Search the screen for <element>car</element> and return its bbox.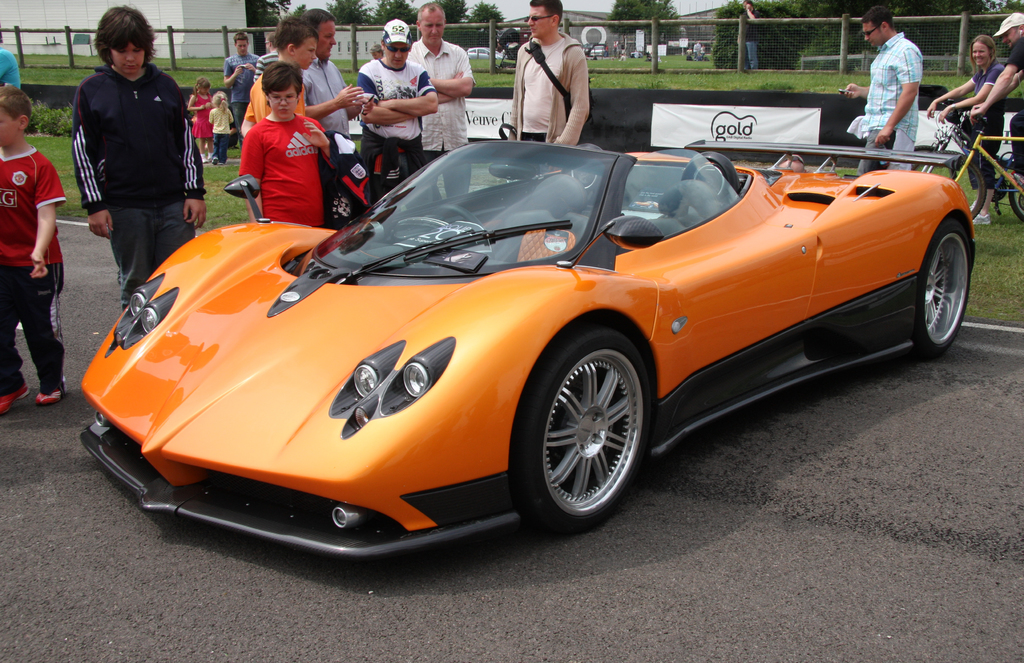
Found: detection(67, 113, 979, 544).
